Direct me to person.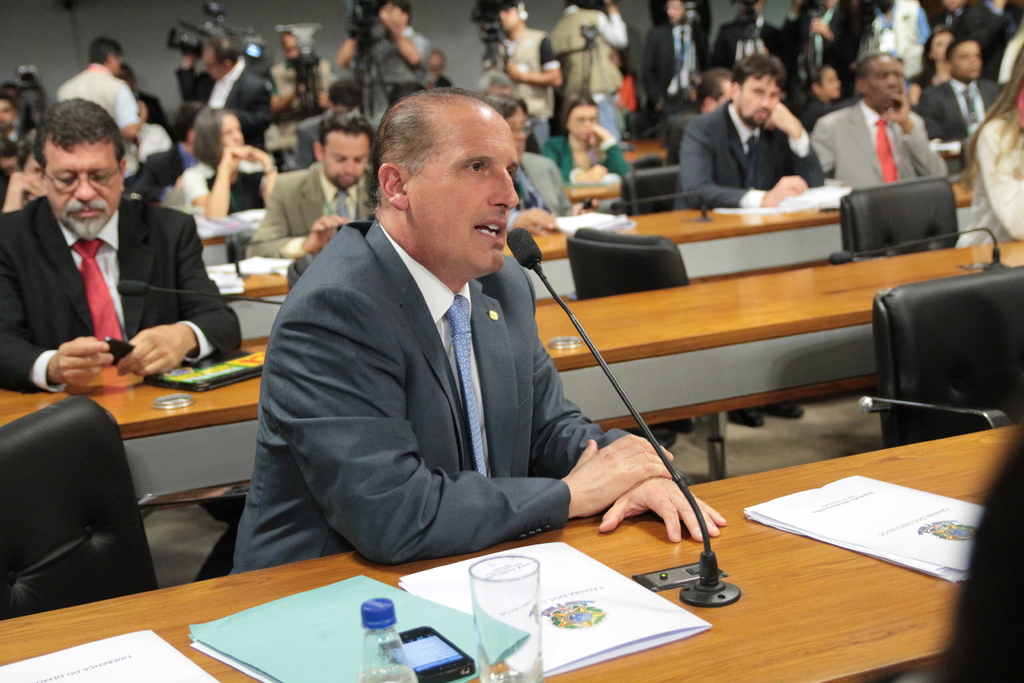
Direction: bbox(338, 0, 450, 133).
